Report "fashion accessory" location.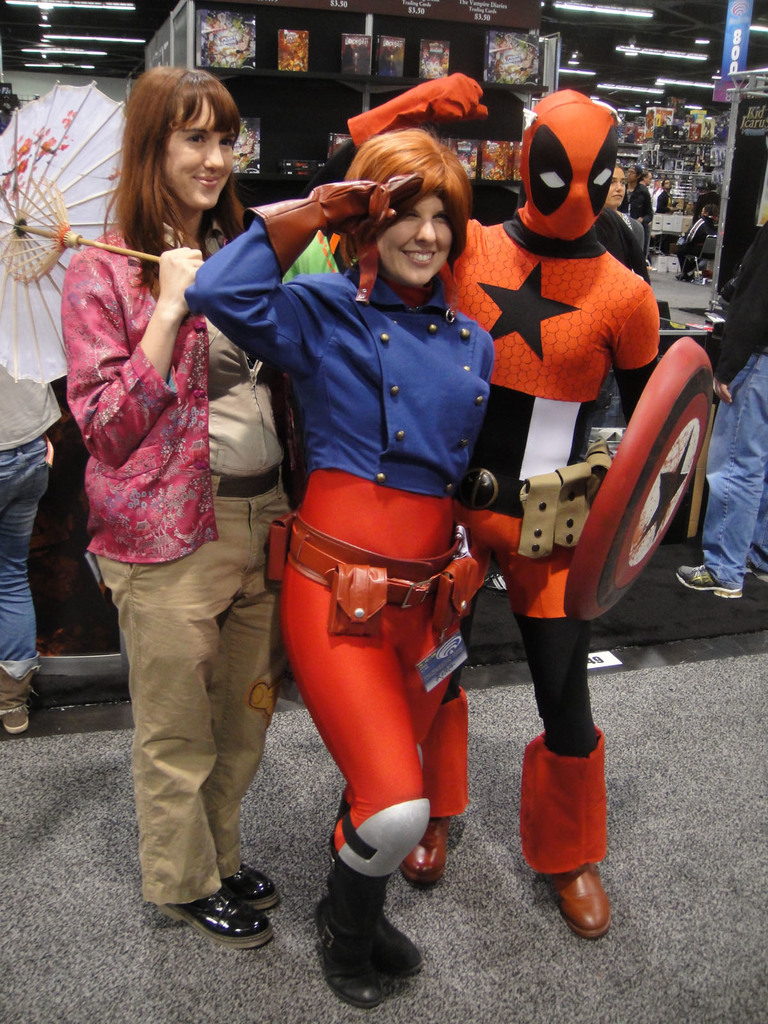
Report: (312,798,433,1010).
